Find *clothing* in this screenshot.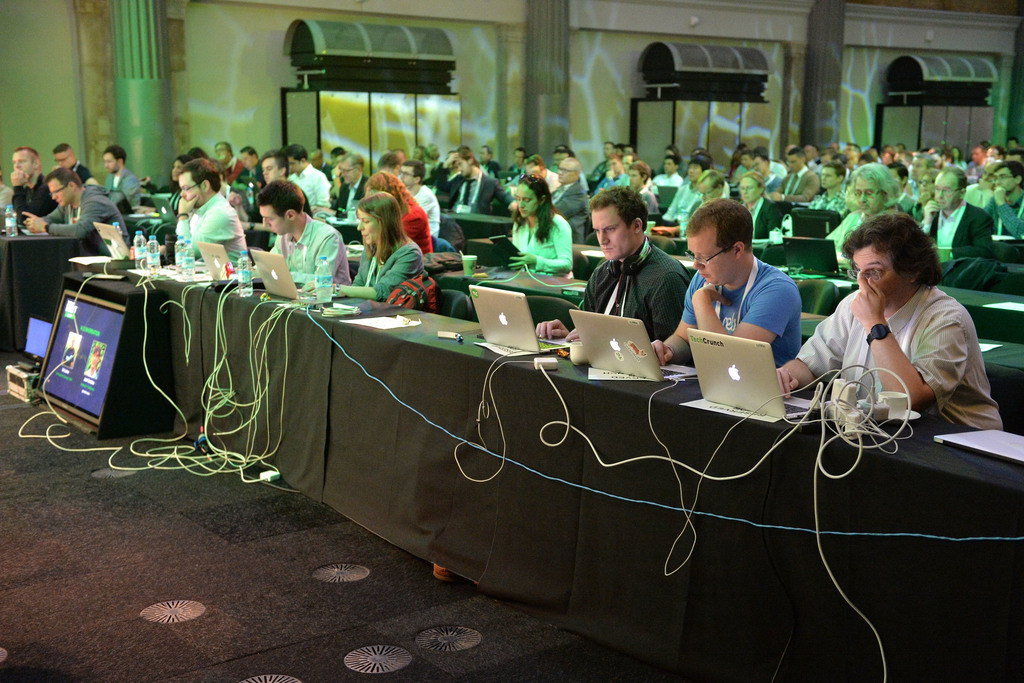
The bounding box for *clothing* is (291, 168, 337, 205).
